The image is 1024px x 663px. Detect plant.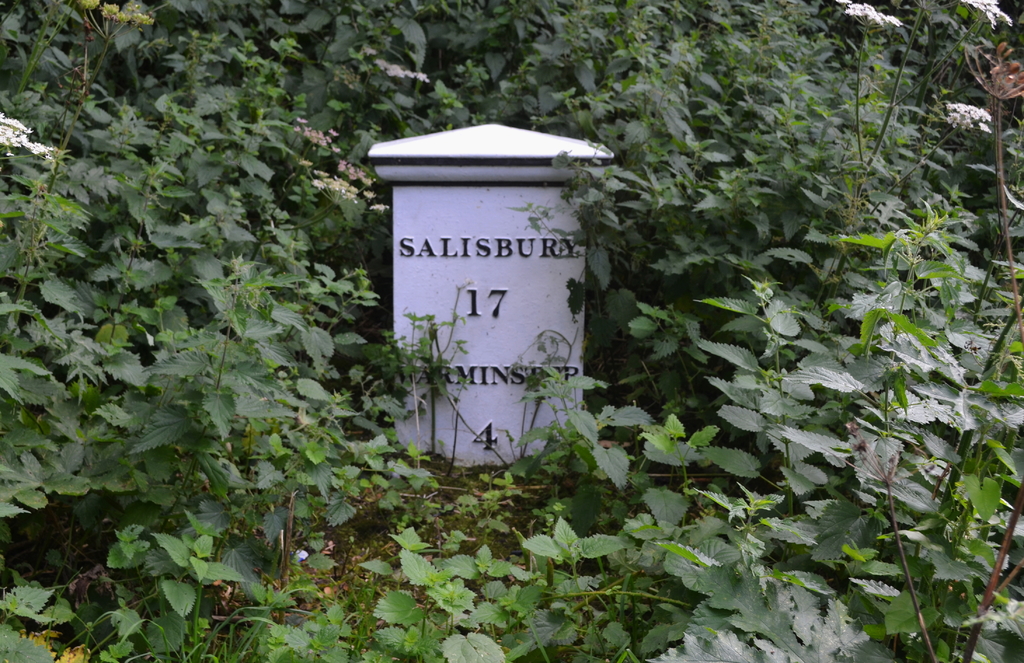
Detection: (29,68,378,585).
